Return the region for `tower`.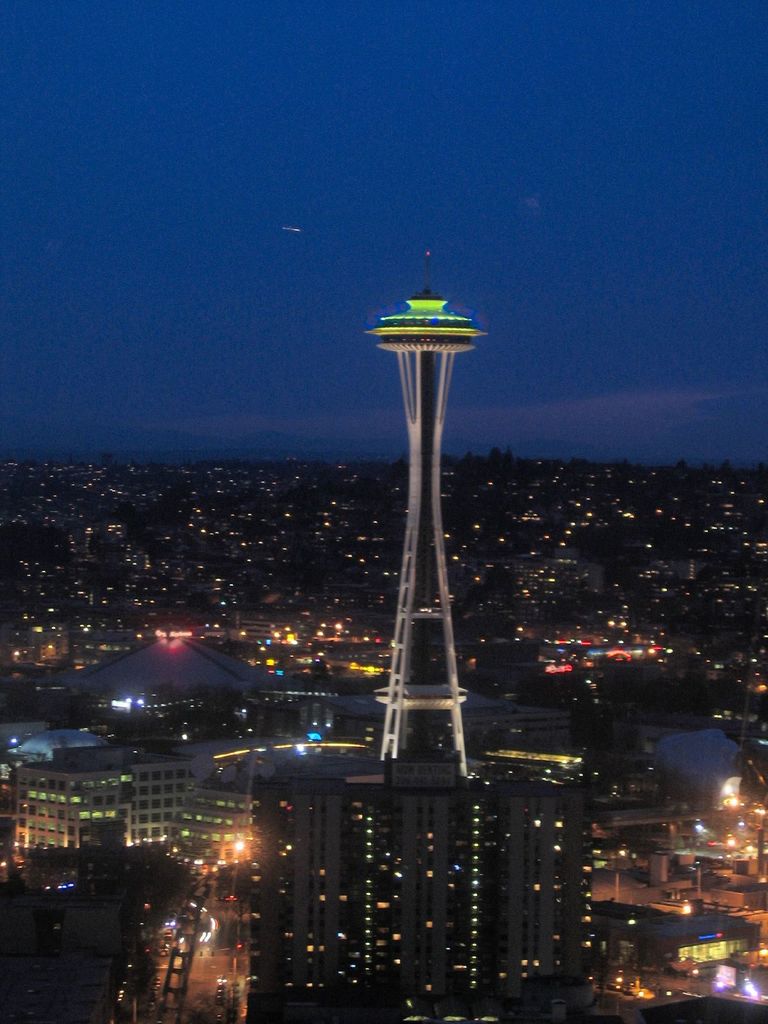
(x1=342, y1=239, x2=518, y2=800).
